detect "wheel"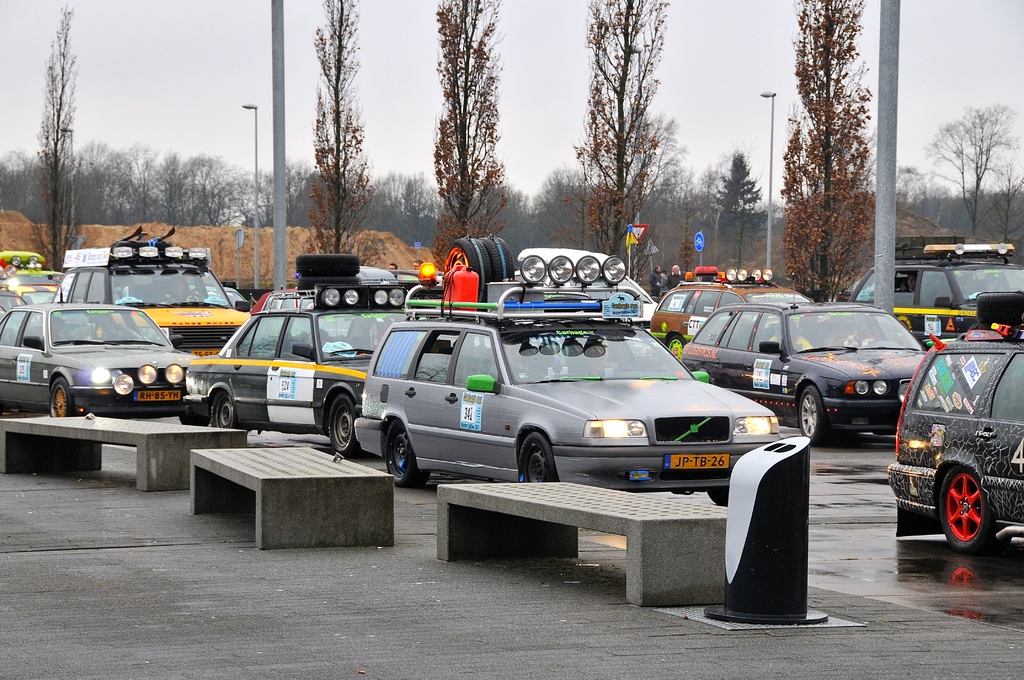
387 416 428 490
